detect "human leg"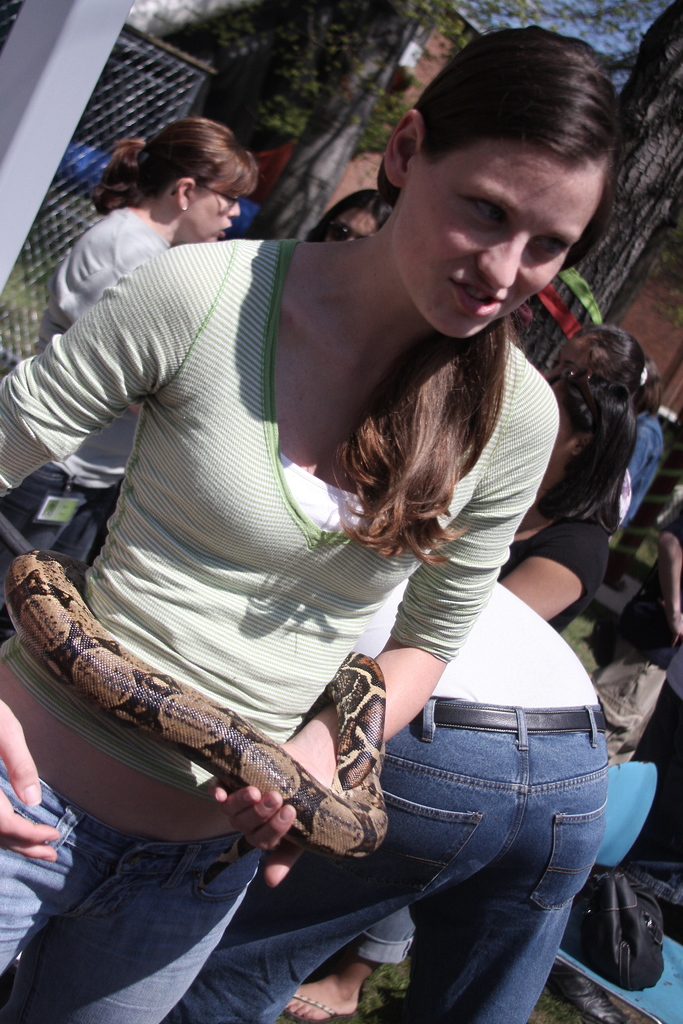
0, 772, 264, 1021
